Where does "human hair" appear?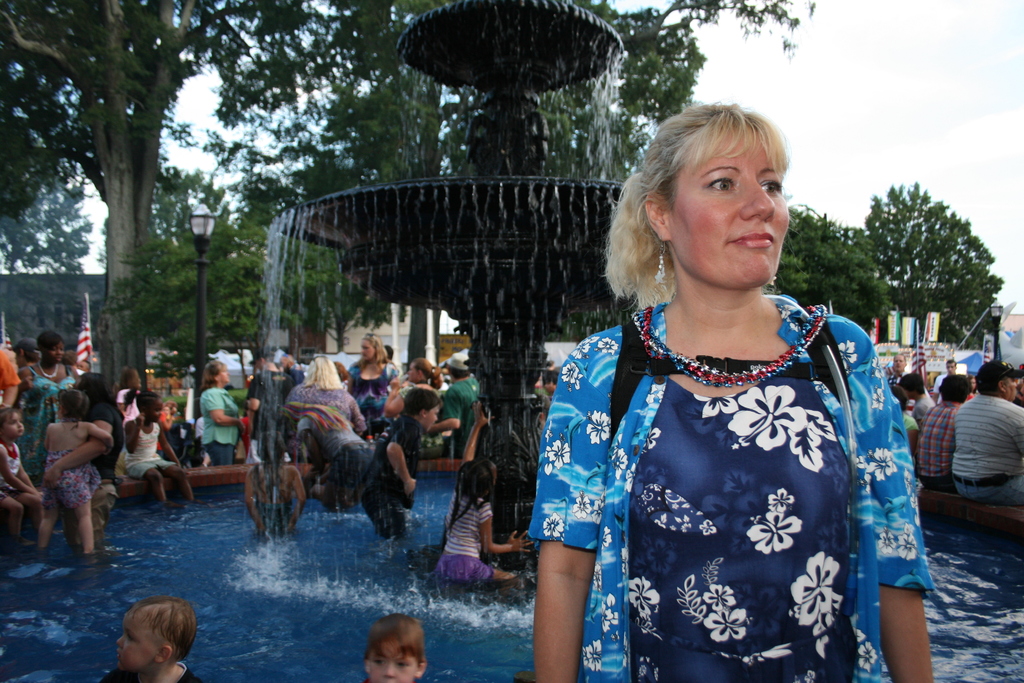
Appears at {"left": 447, "top": 457, "right": 502, "bottom": 534}.
